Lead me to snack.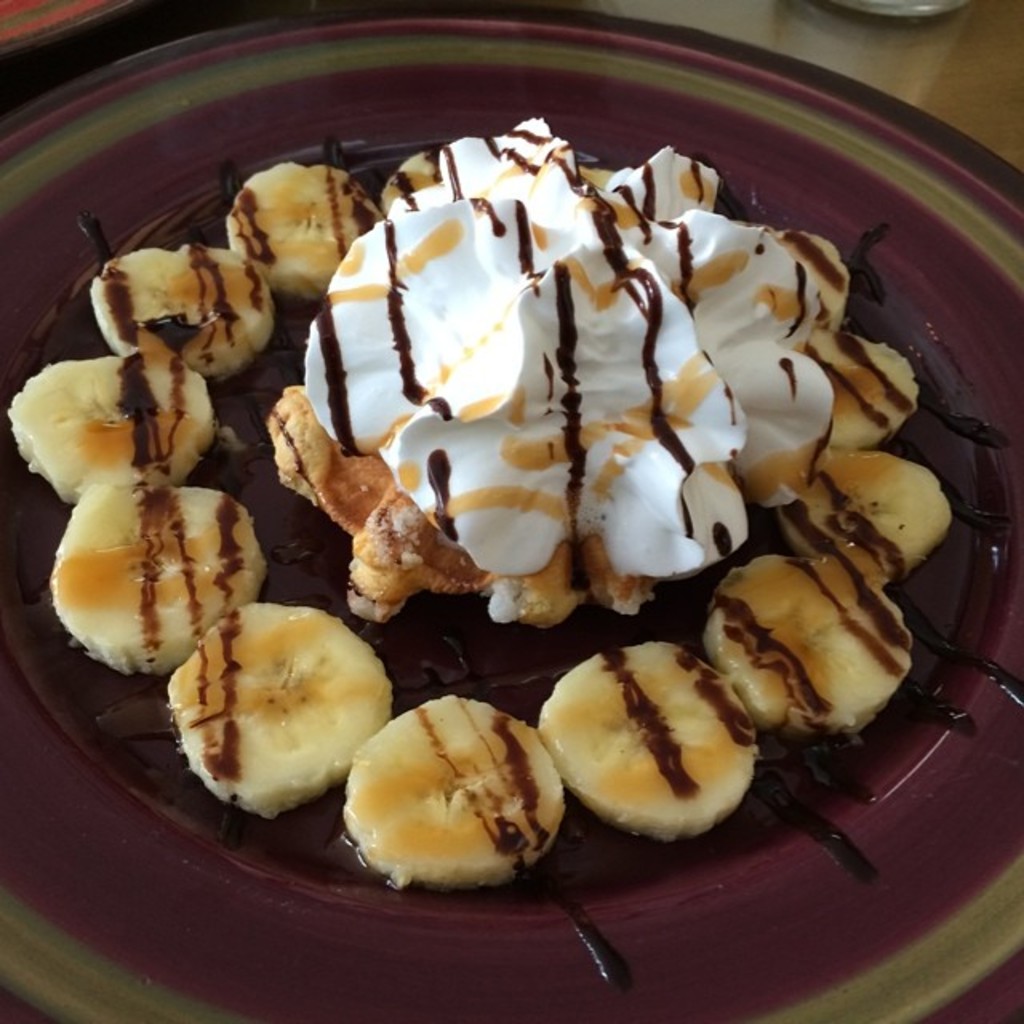
Lead to <region>58, 470, 262, 672</region>.
